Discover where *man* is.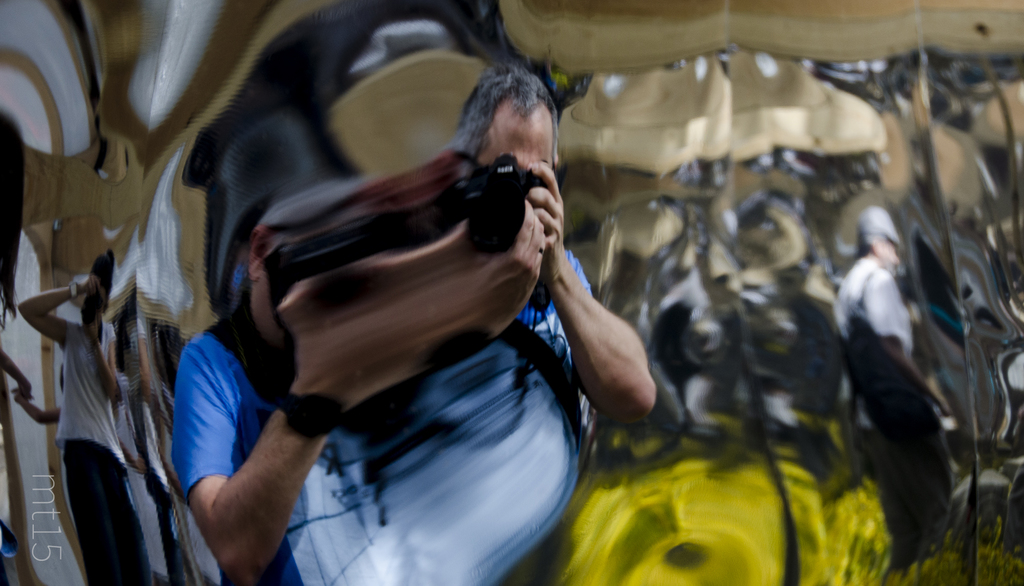
Discovered at <region>104, 24, 684, 565</region>.
